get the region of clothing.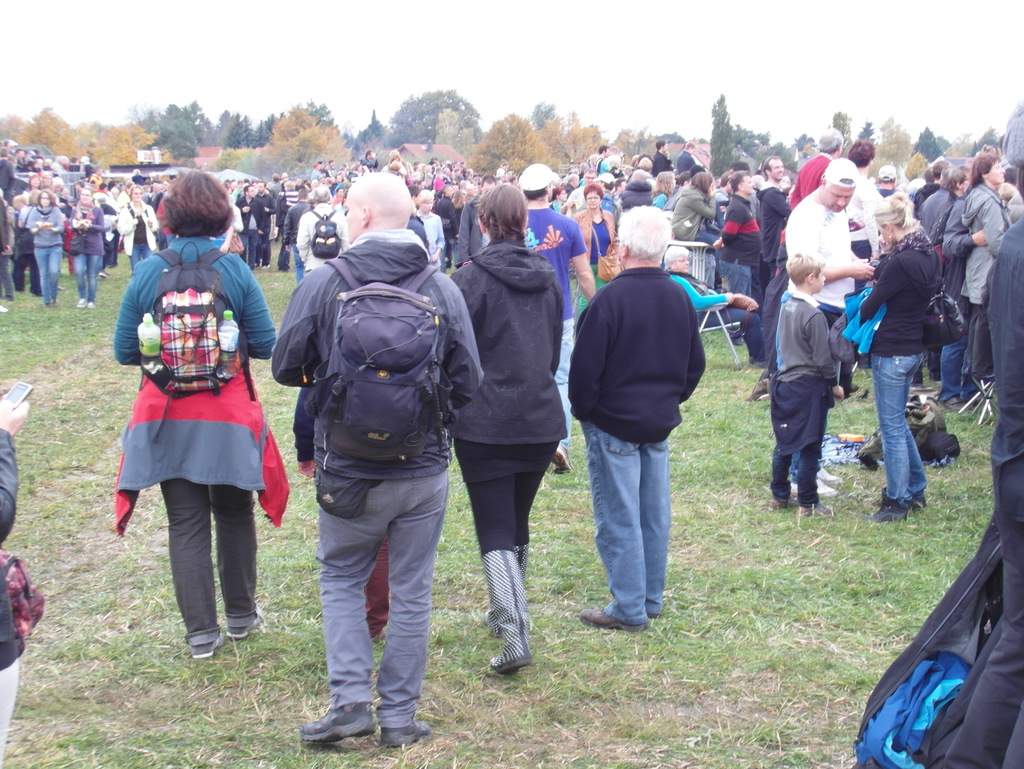
l=0, t=155, r=14, b=204.
